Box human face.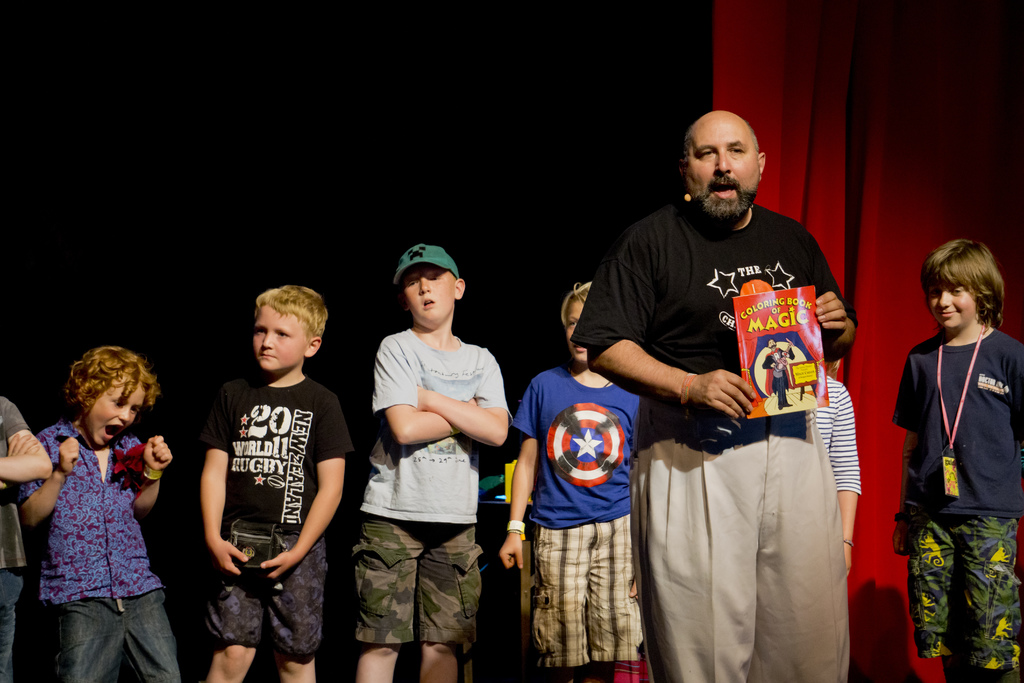
bbox=[685, 118, 760, 223].
